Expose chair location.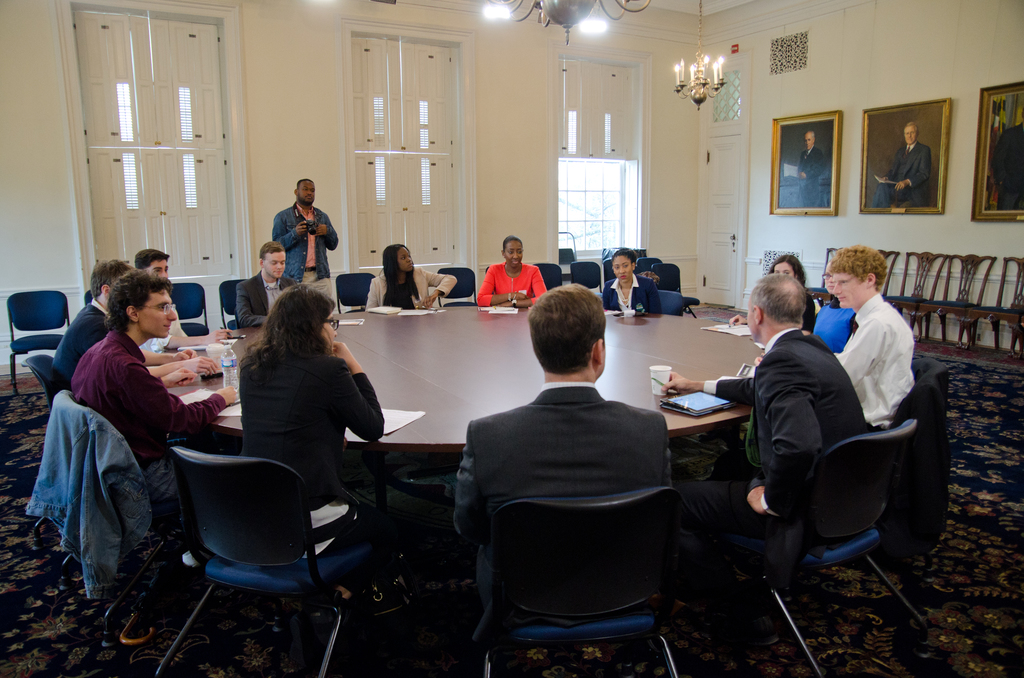
Exposed at box(22, 351, 55, 558).
